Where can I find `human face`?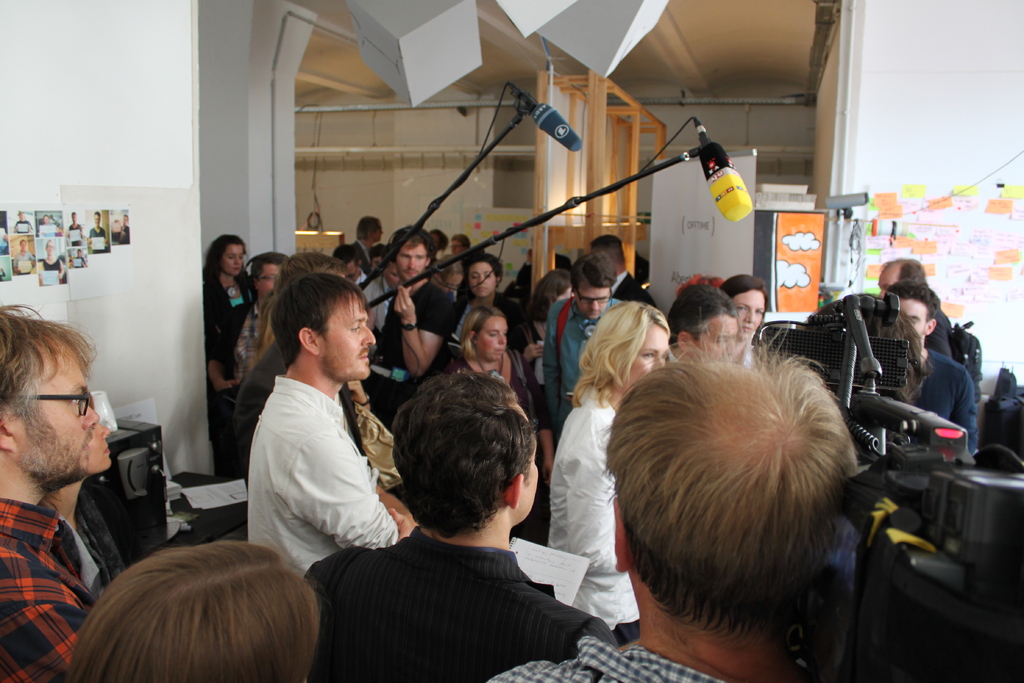
You can find it at (left=618, top=321, right=666, bottom=397).
